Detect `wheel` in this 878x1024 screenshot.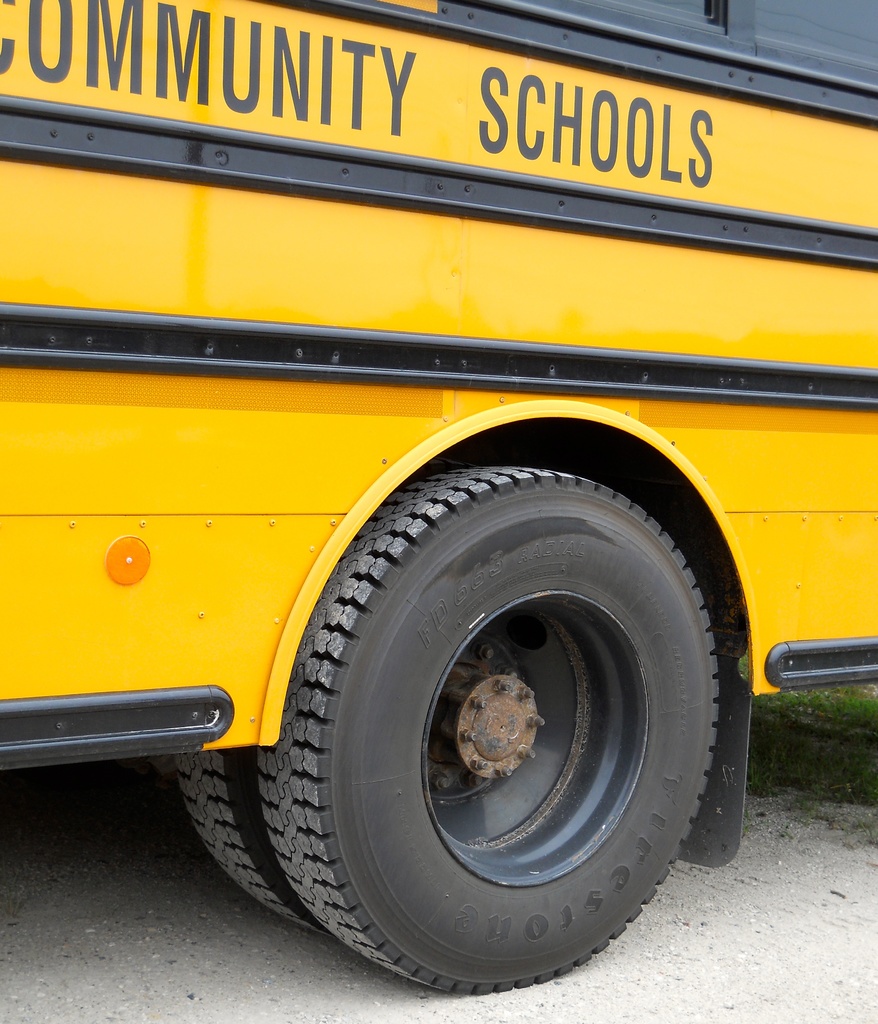
Detection: <region>261, 458, 720, 1001</region>.
